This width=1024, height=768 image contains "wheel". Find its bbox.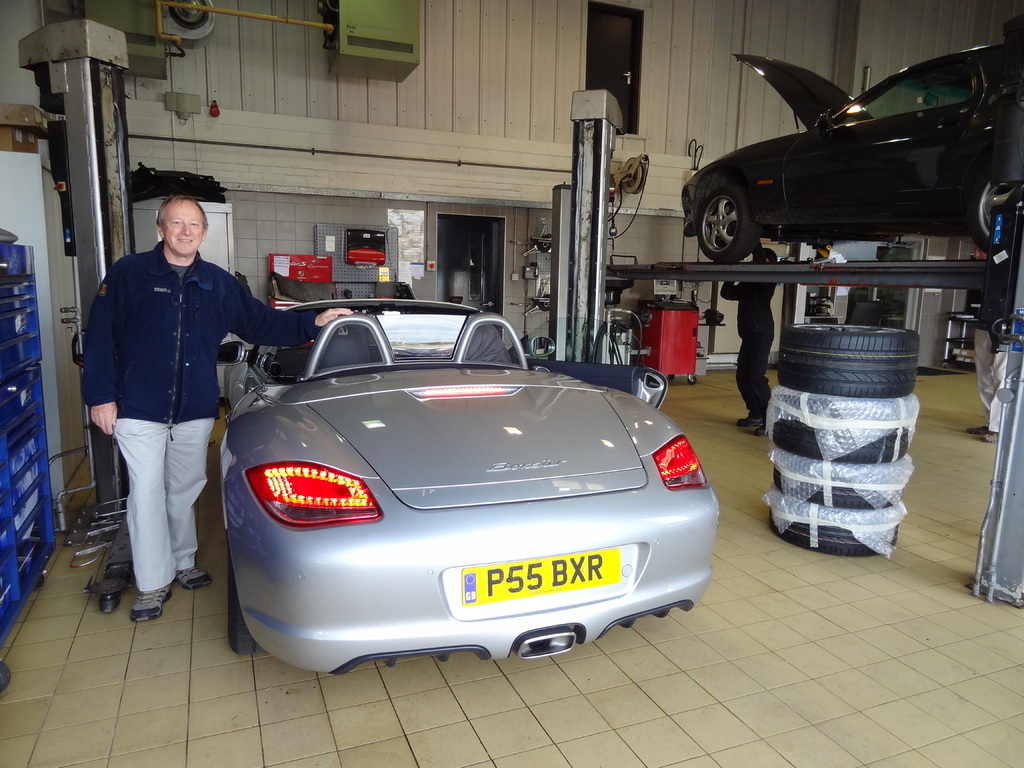
left=772, top=447, right=900, bottom=507.
